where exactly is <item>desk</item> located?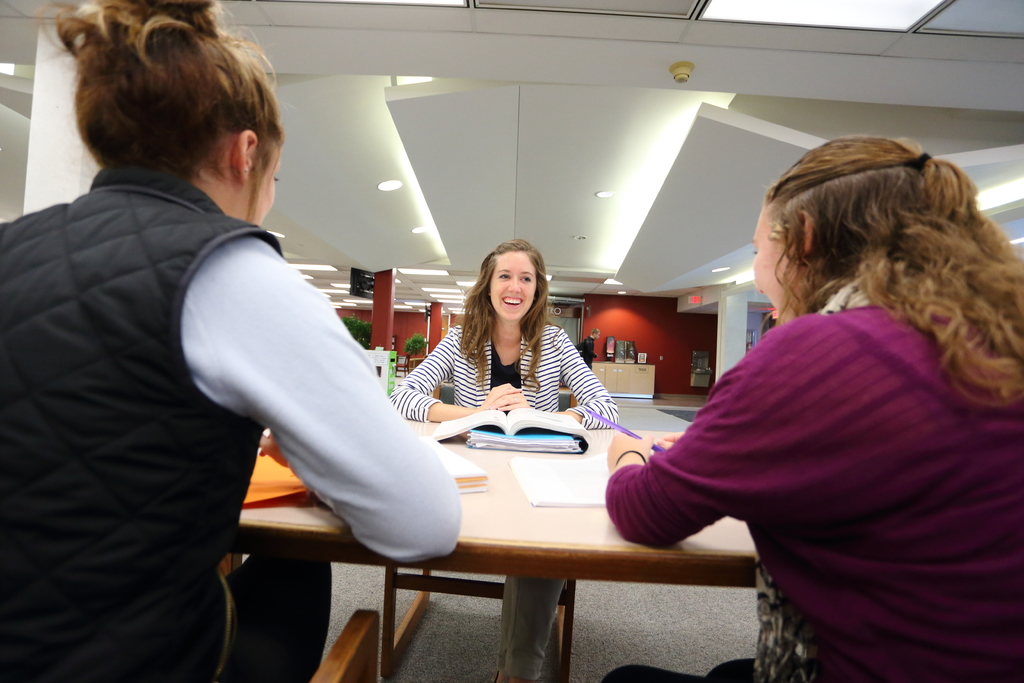
Its bounding box is Rect(228, 411, 754, 678).
